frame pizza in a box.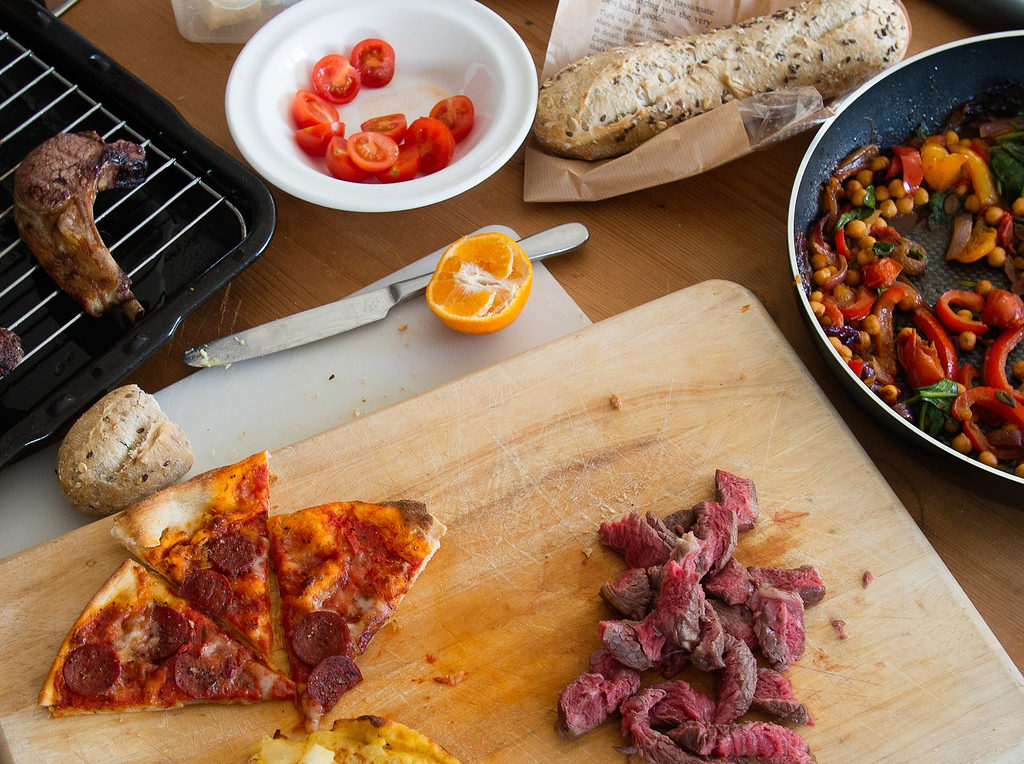
pyautogui.locateOnScreen(44, 556, 300, 716).
